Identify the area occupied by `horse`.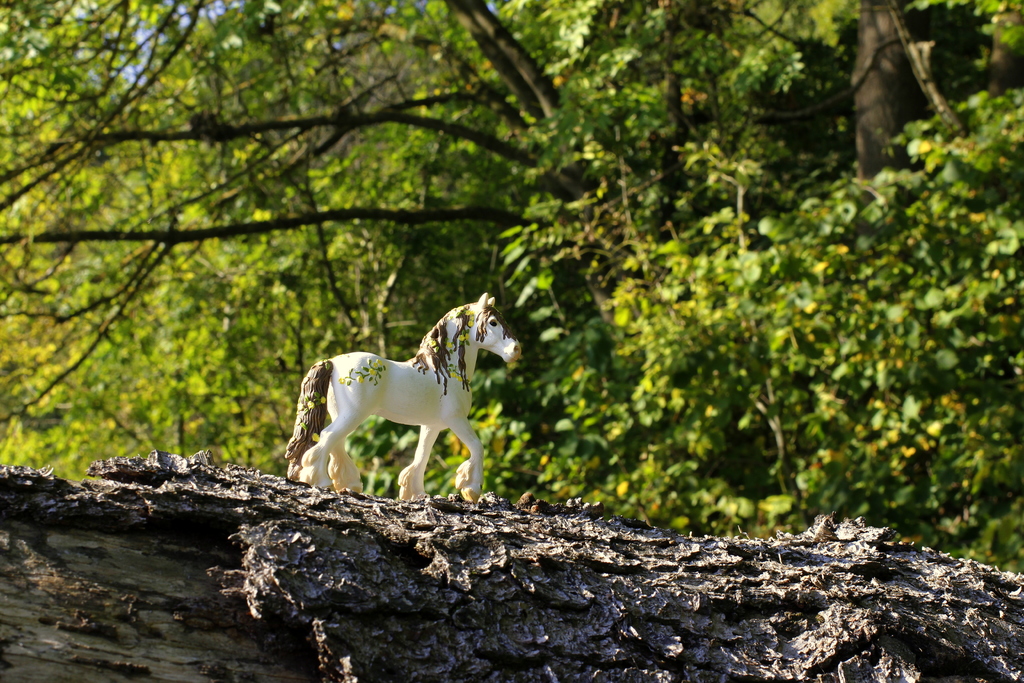
Area: (x1=283, y1=290, x2=526, y2=505).
